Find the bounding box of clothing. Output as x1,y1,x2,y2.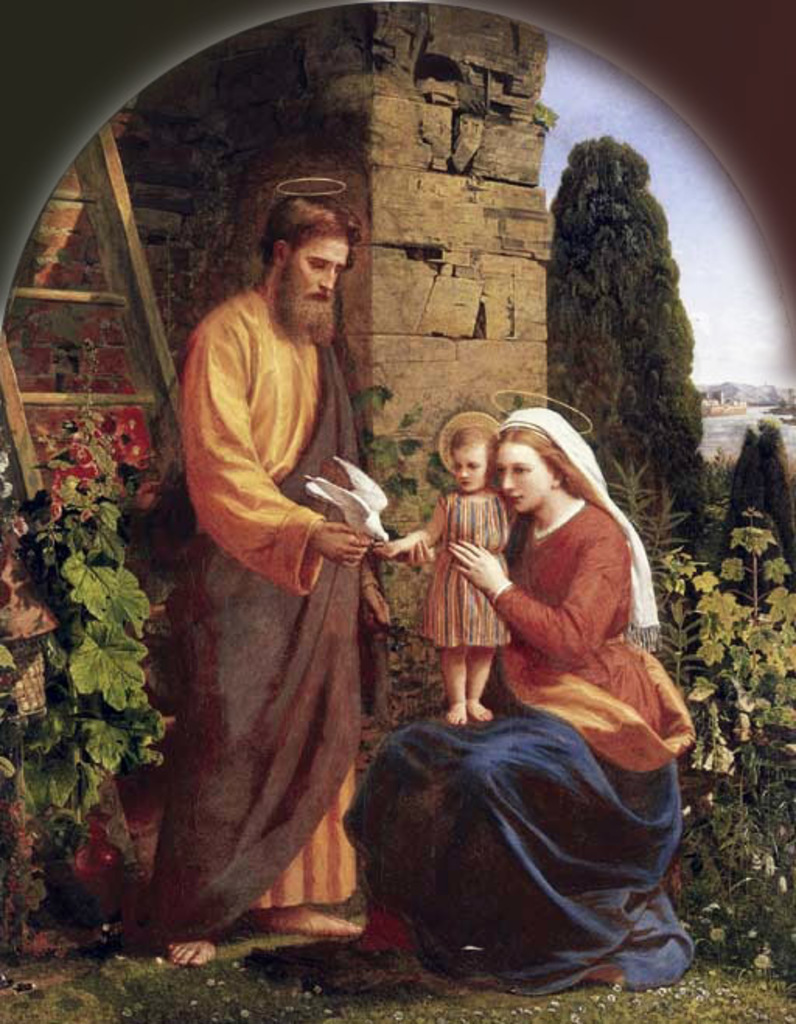
350,499,696,987.
